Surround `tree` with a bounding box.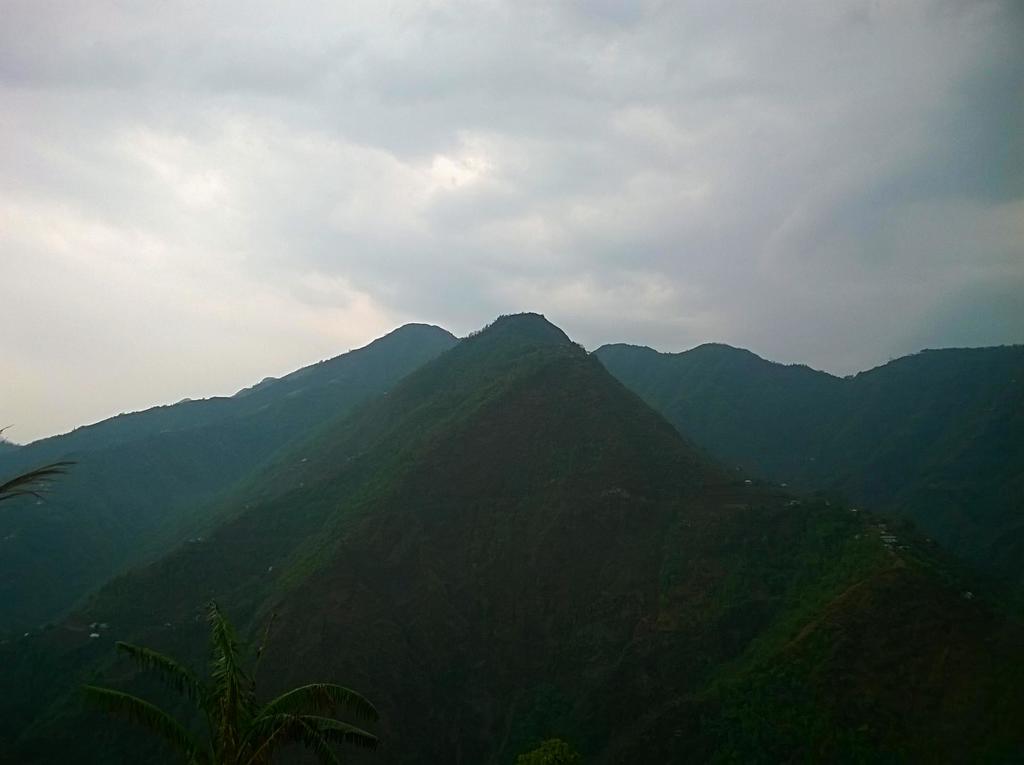
crop(77, 603, 351, 750).
